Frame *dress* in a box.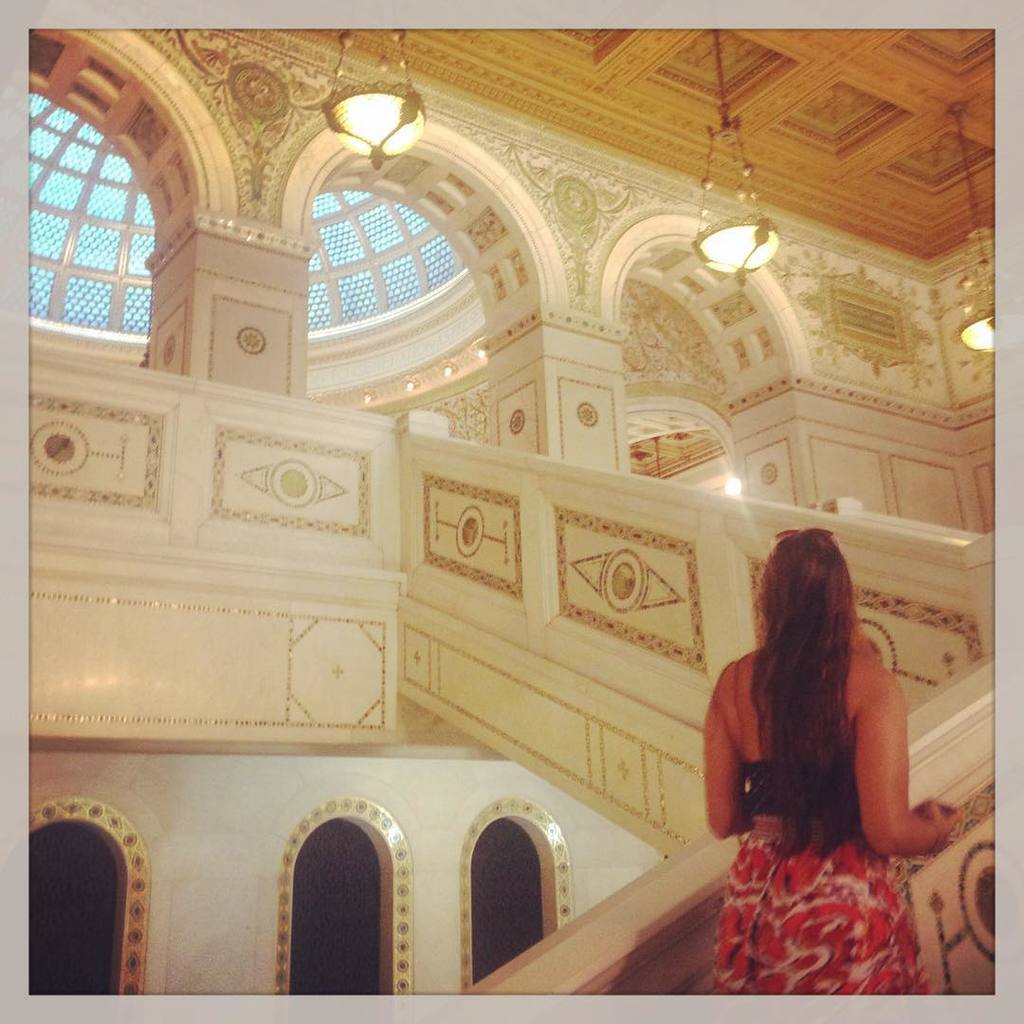
x1=715, y1=708, x2=928, y2=978.
